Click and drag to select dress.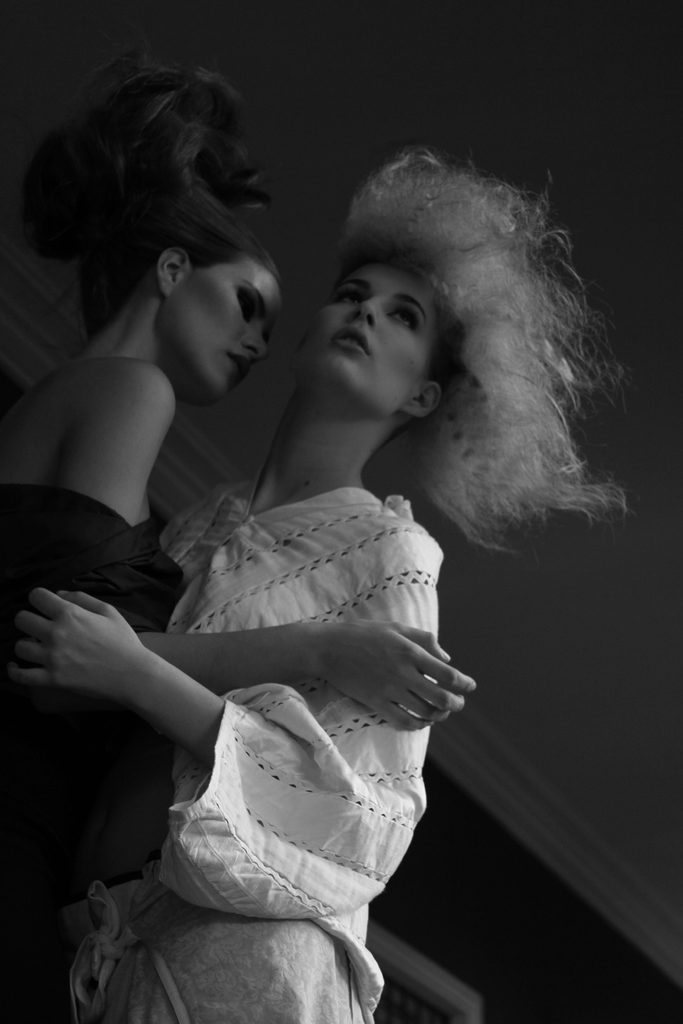
Selection: left=57, top=476, right=442, bottom=1023.
